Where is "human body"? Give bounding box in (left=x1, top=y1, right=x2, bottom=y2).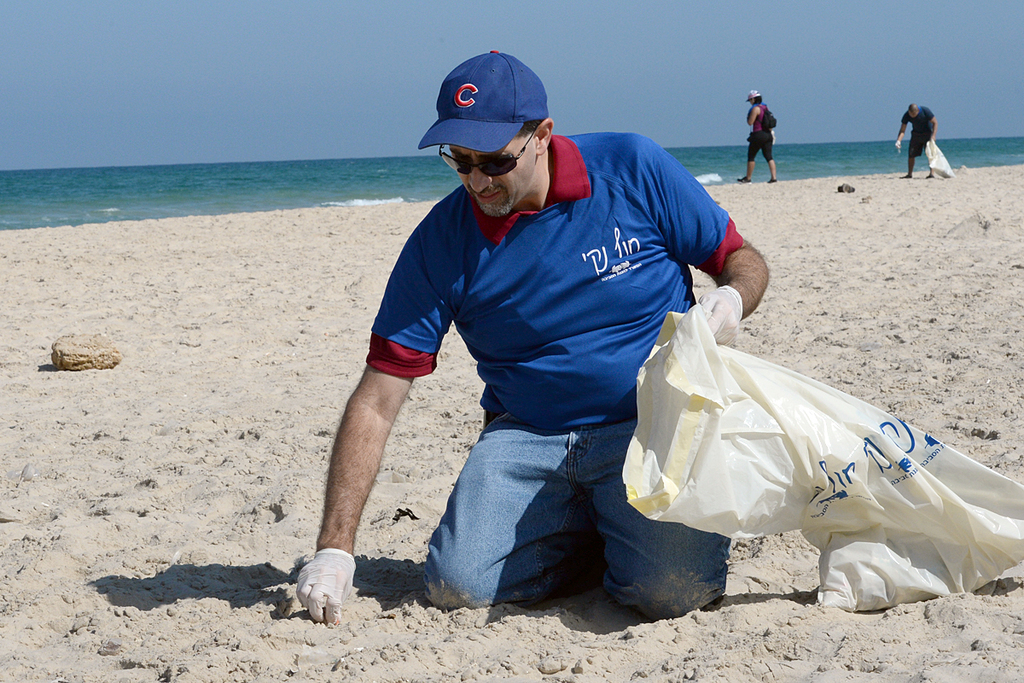
(left=326, top=83, right=811, bottom=610).
